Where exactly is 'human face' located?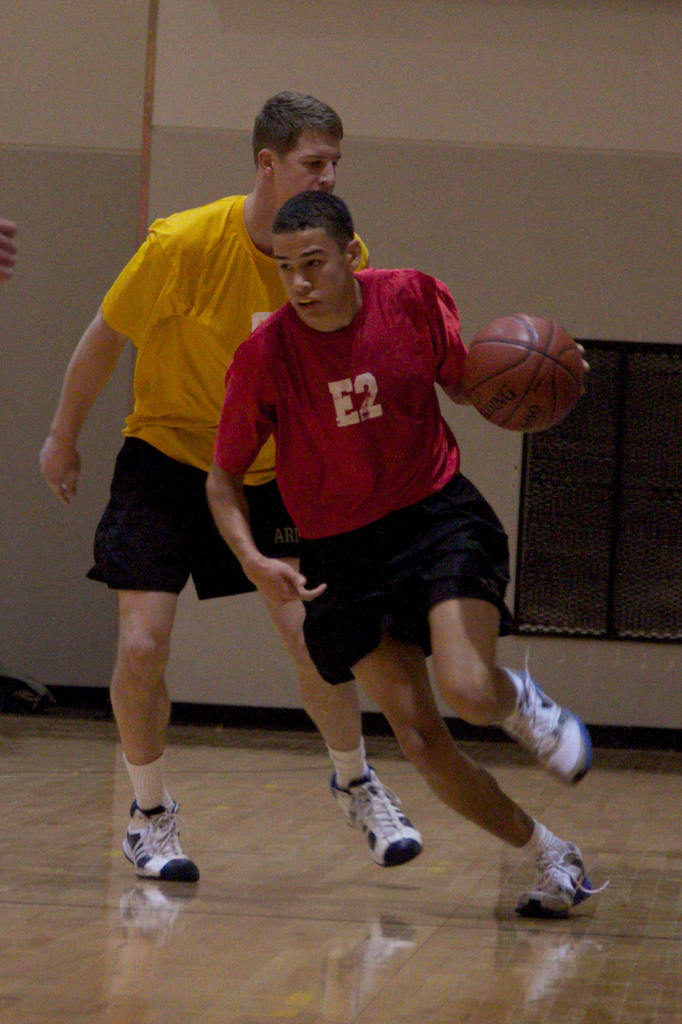
Its bounding box is bbox=[275, 226, 352, 325].
